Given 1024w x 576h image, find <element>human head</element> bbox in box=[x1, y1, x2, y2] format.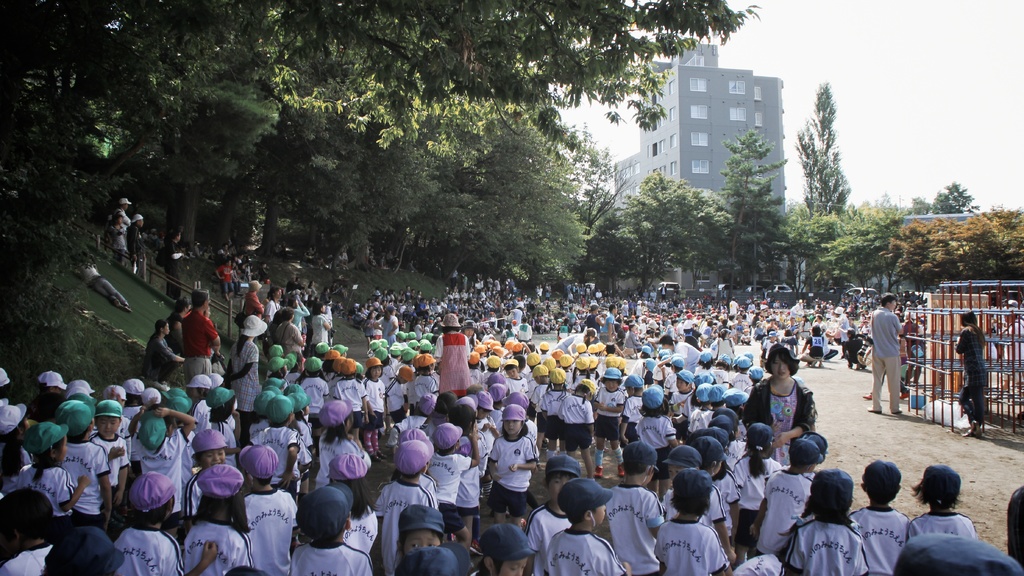
box=[155, 320, 169, 336].
